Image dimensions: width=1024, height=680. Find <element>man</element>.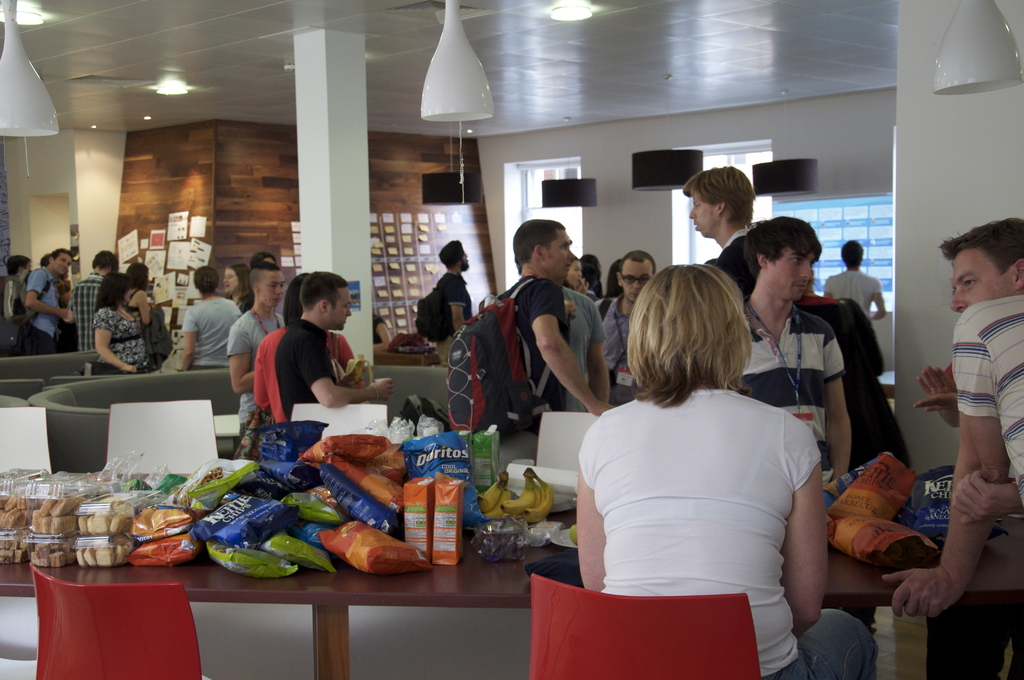
495,220,616,411.
